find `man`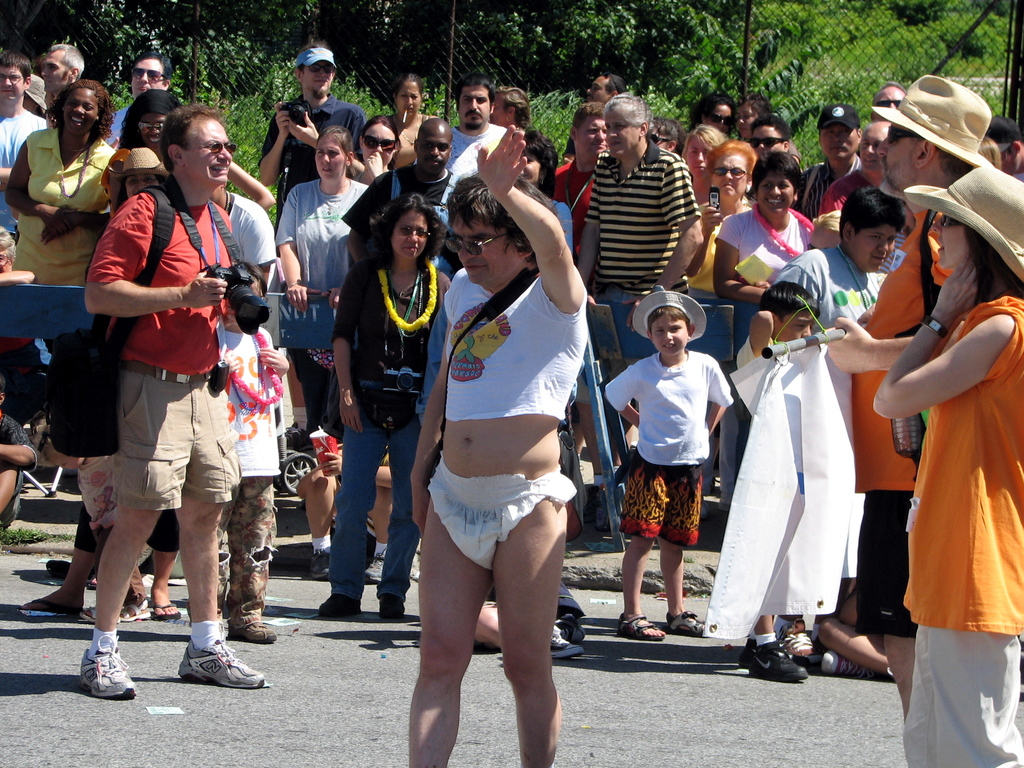
pyautogui.locateOnScreen(824, 75, 994, 712)
